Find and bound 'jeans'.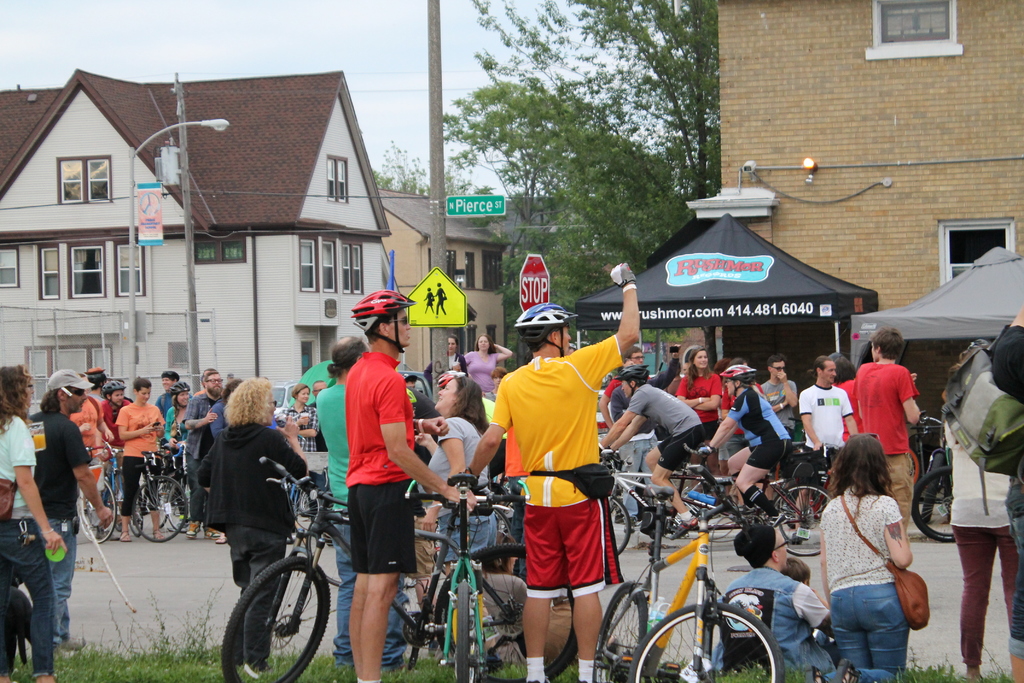
Bound: {"x1": 1007, "y1": 513, "x2": 1023, "y2": 662}.
